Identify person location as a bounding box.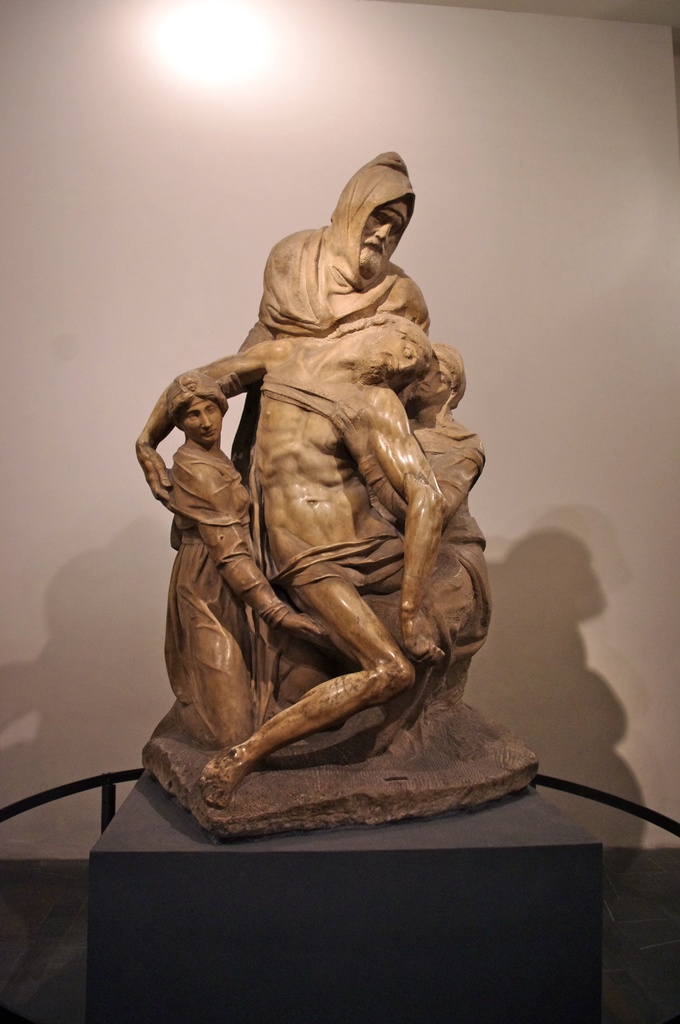
[x1=332, y1=349, x2=490, y2=710].
